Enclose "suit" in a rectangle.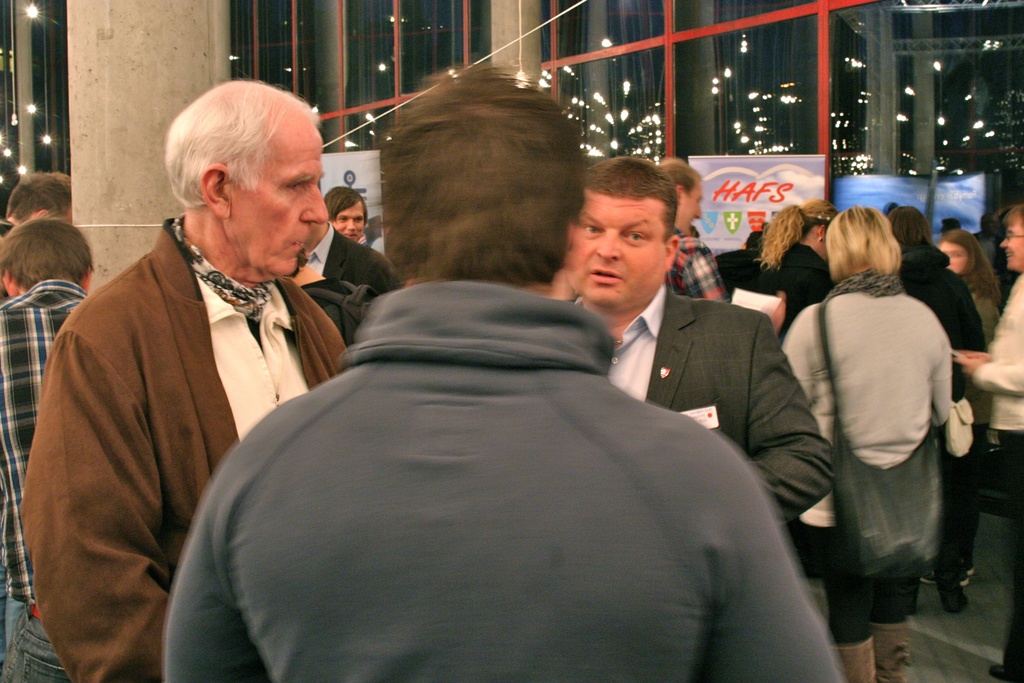
(left=545, top=210, right=819, bottom=501).
